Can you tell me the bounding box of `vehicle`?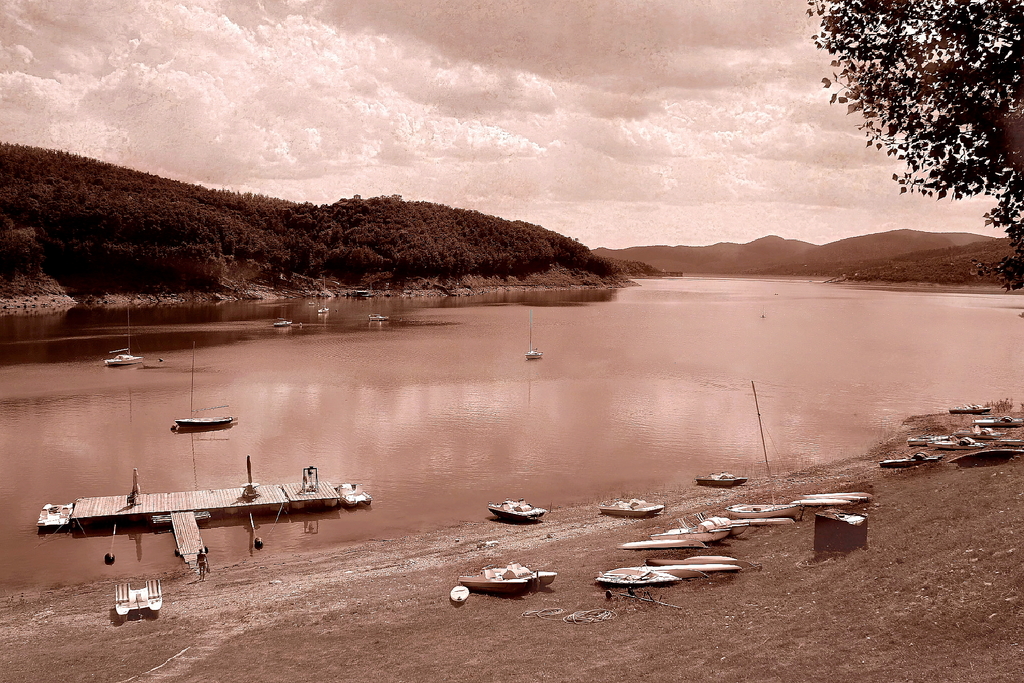
crop(945, 445, 1020, 465).
